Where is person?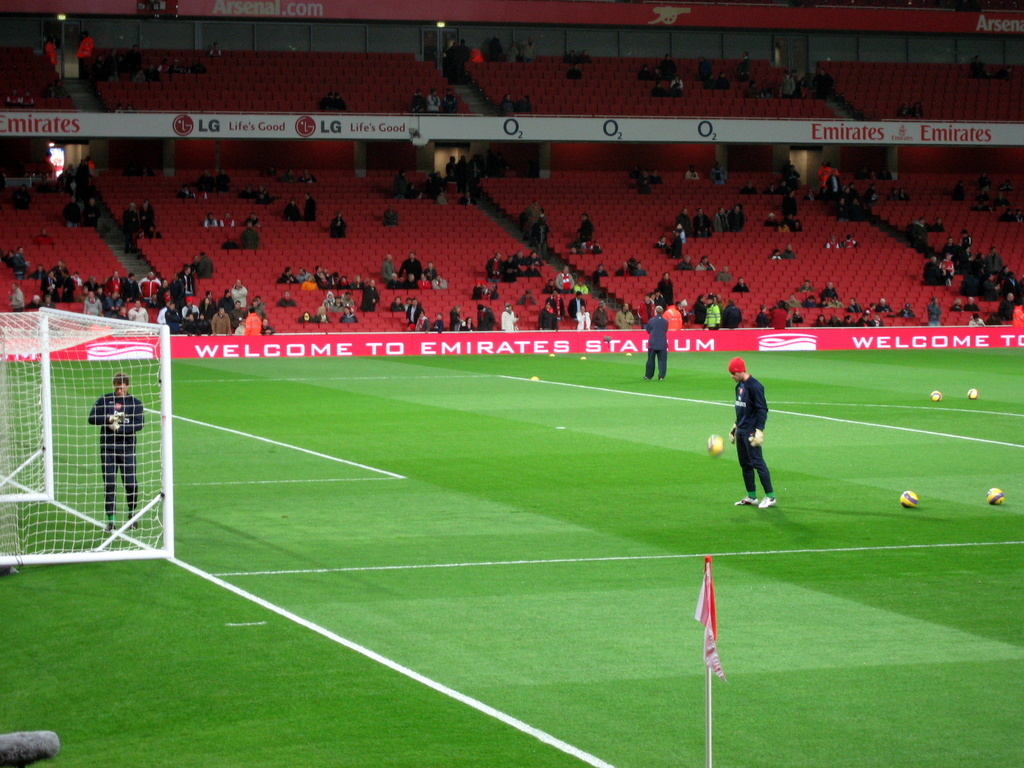
(x1=472, y1=280, x2=488, y2=301).
